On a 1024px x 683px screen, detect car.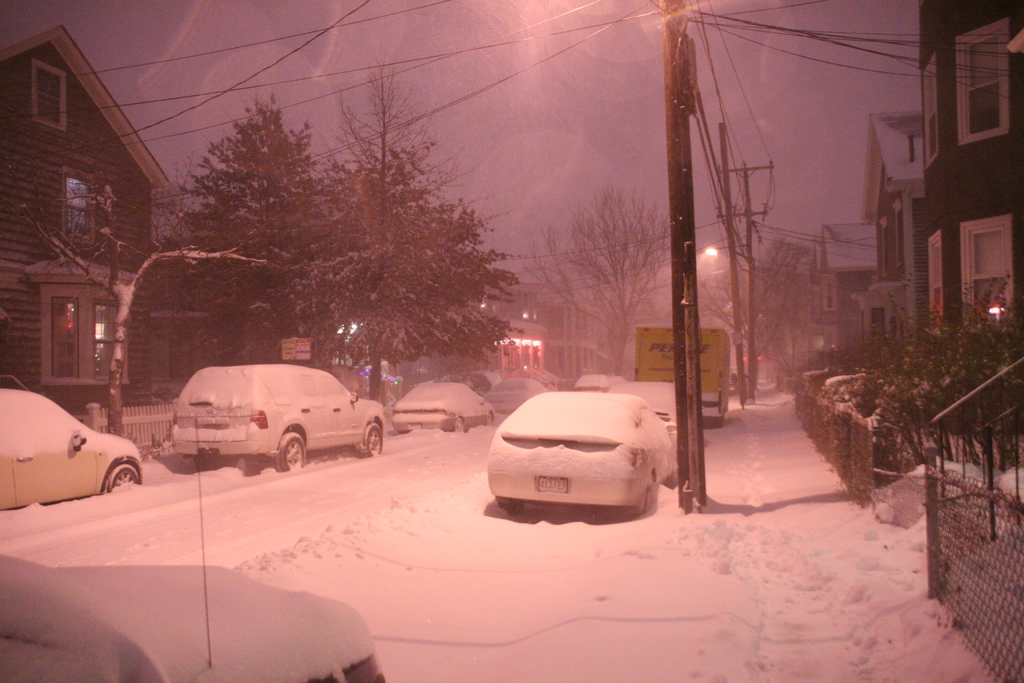
(left=729, top=366, right=737, bottom=396).
